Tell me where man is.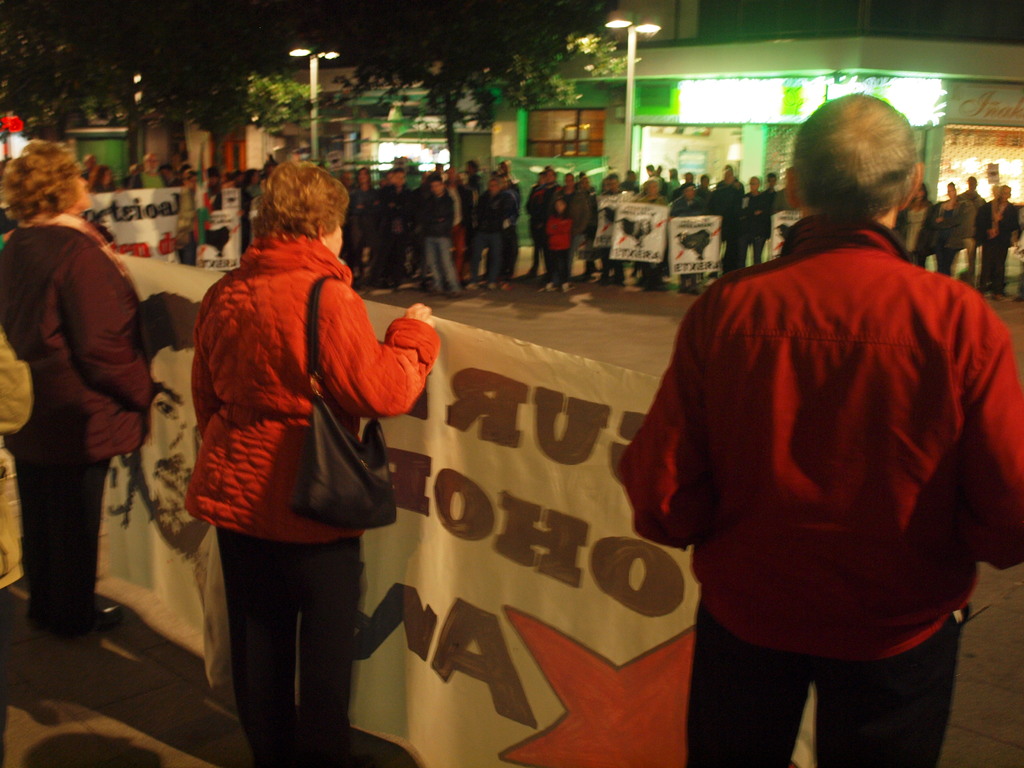
man is at box=[125, 152, 169, 190].
